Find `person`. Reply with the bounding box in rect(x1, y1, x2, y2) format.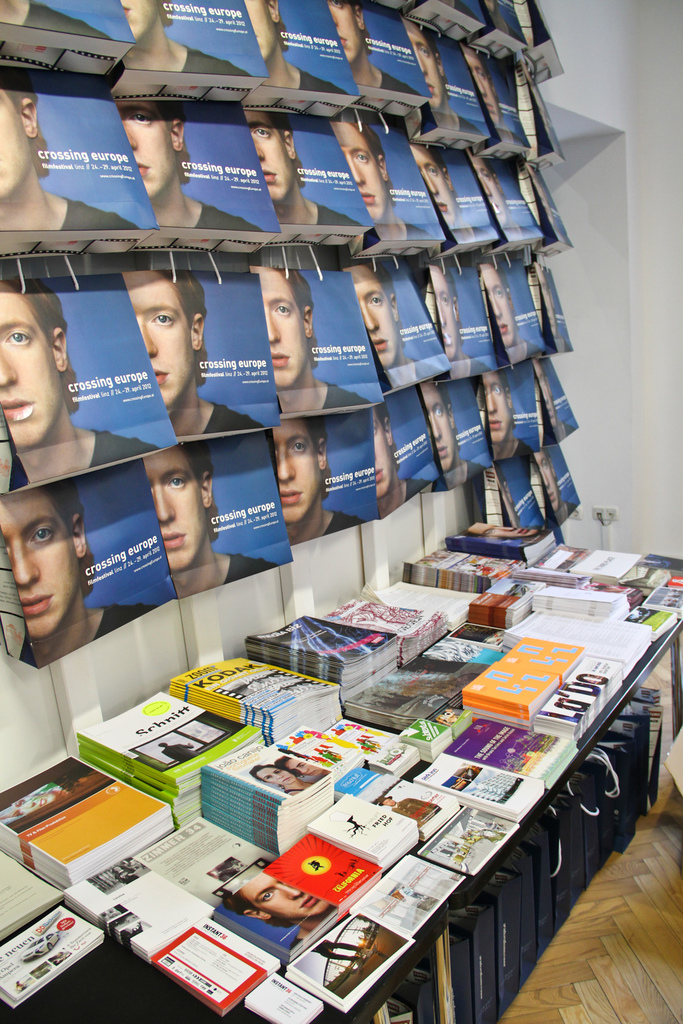
rect(465, 45, 530, 148).
